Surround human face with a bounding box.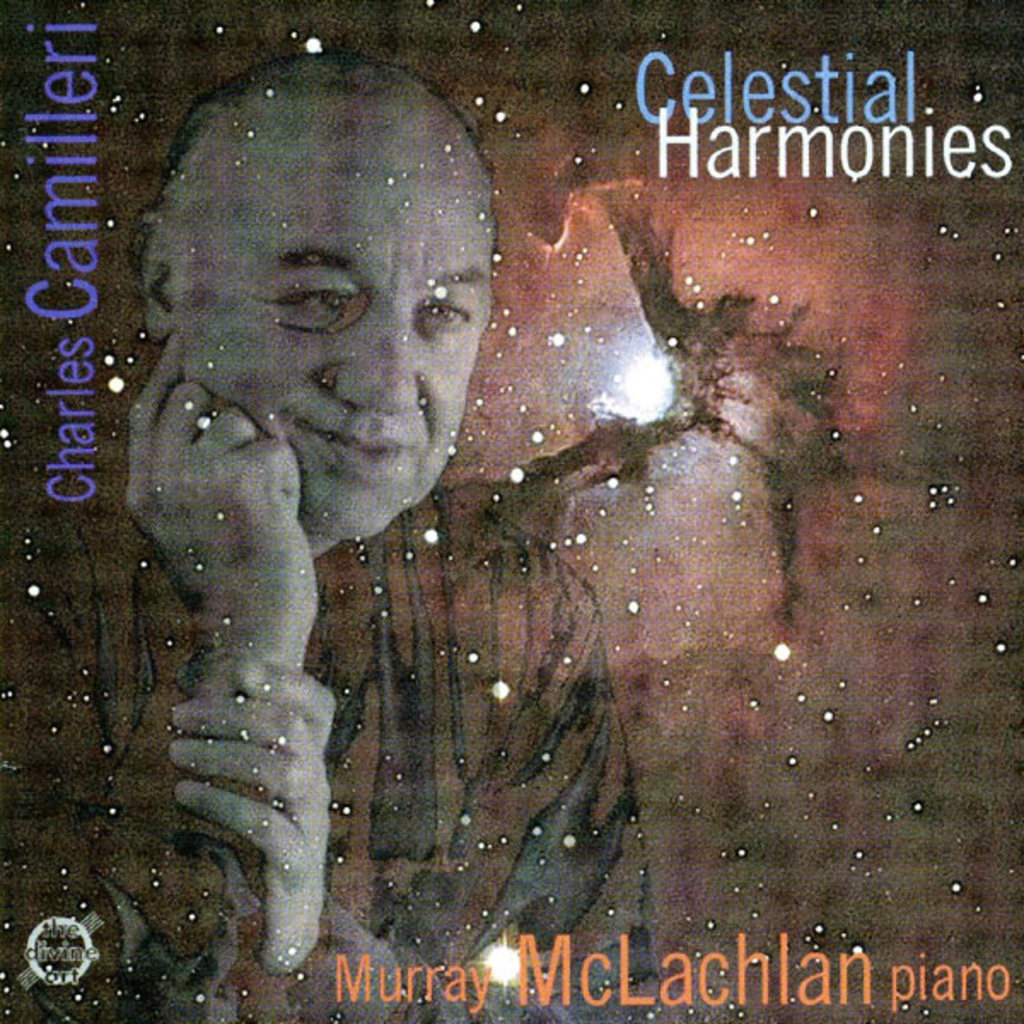
[137,63,517,548].
